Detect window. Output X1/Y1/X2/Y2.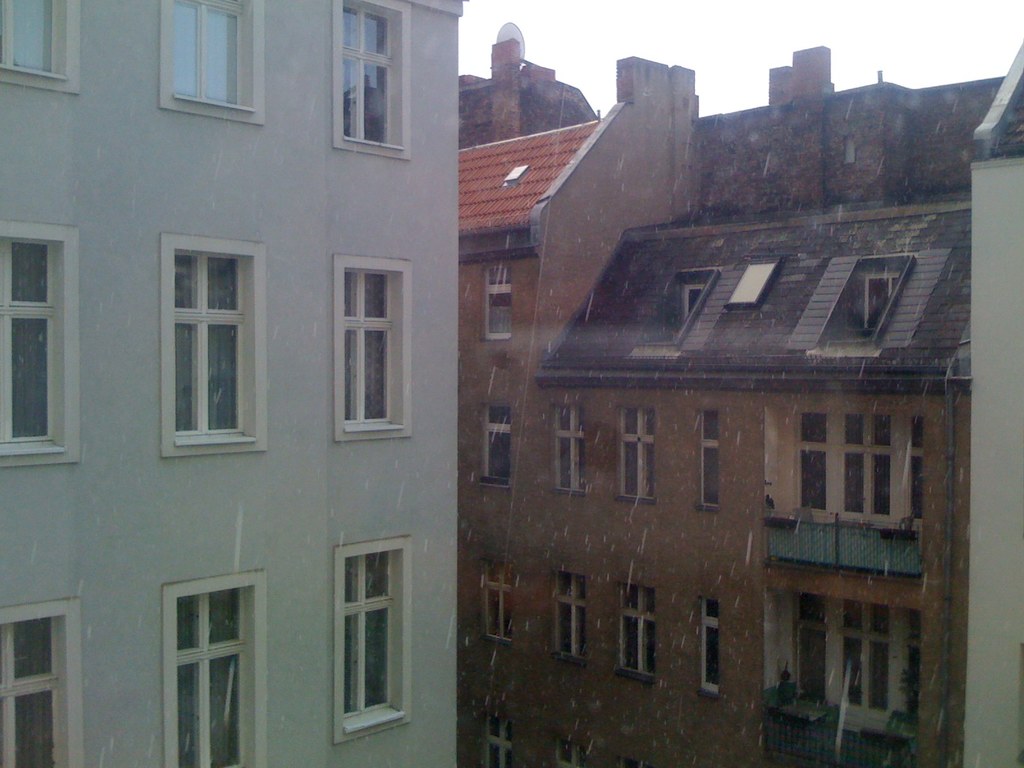
684/286/703/323.
